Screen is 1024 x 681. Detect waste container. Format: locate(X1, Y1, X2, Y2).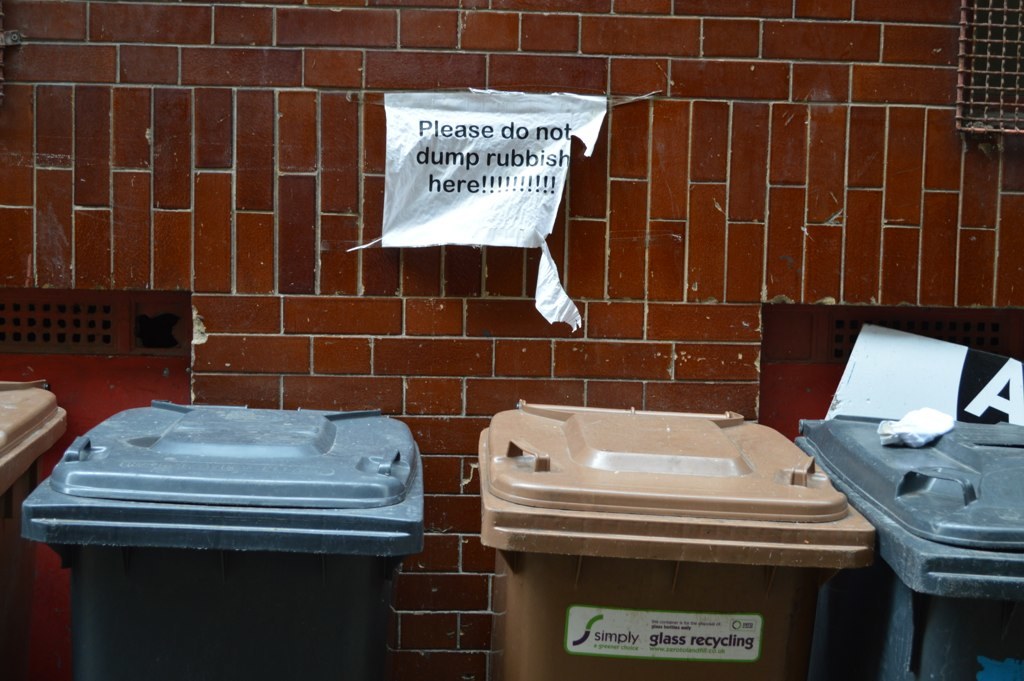
locate(465, 406, 888, 680).
